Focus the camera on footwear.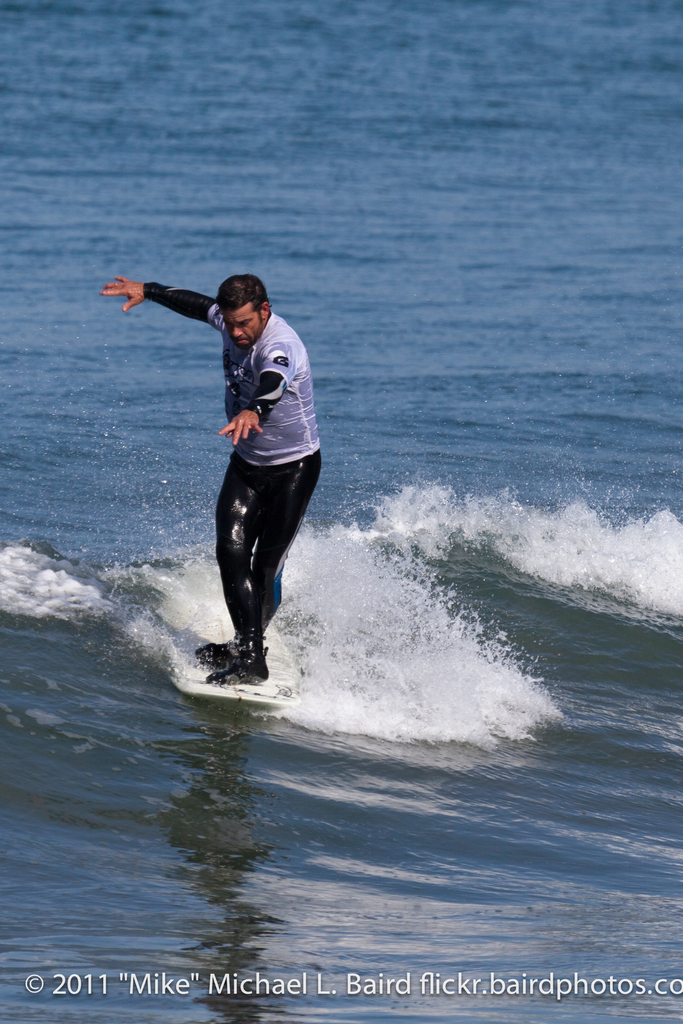
Focus region: bbox=[211, 639, 261, 692].
